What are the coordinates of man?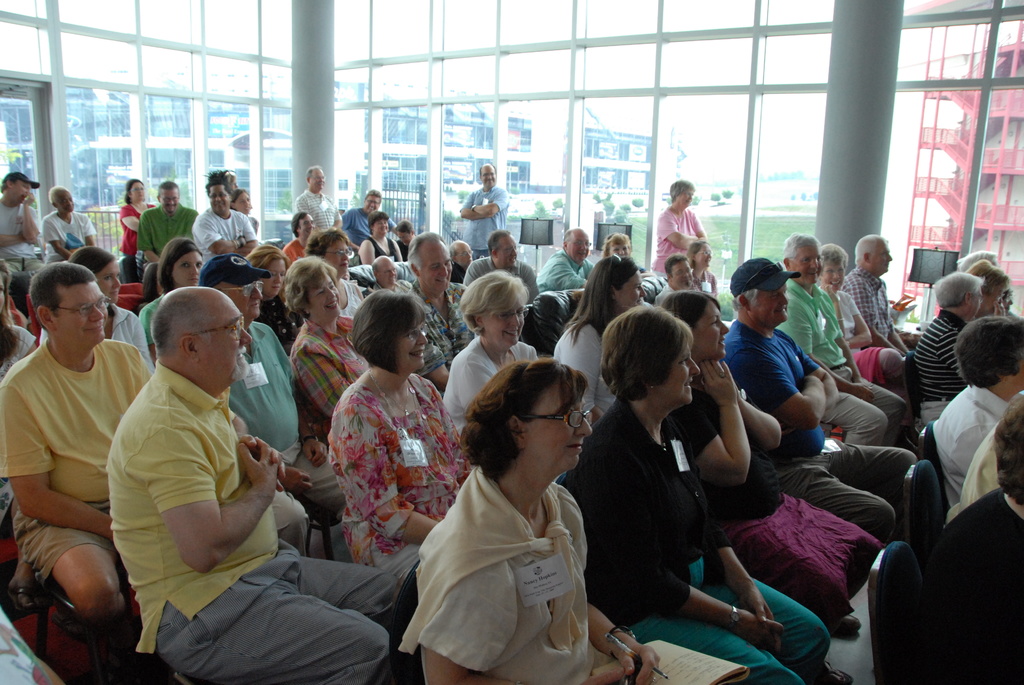
(459, 164, 509, 264).
